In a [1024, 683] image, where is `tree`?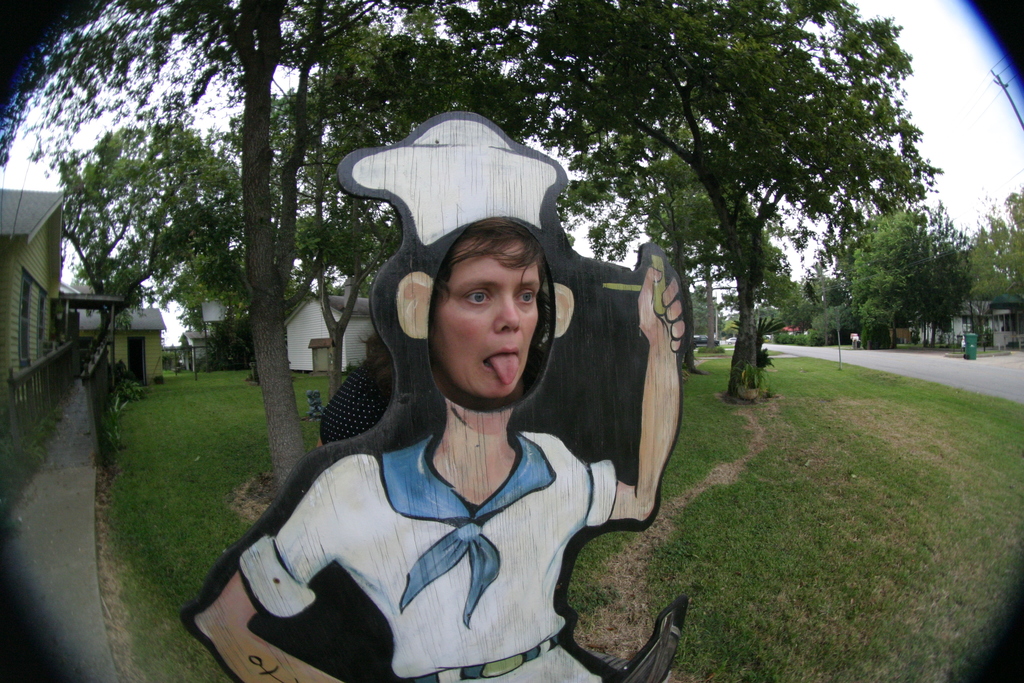
bbox=(830, 187, 986, 348).
